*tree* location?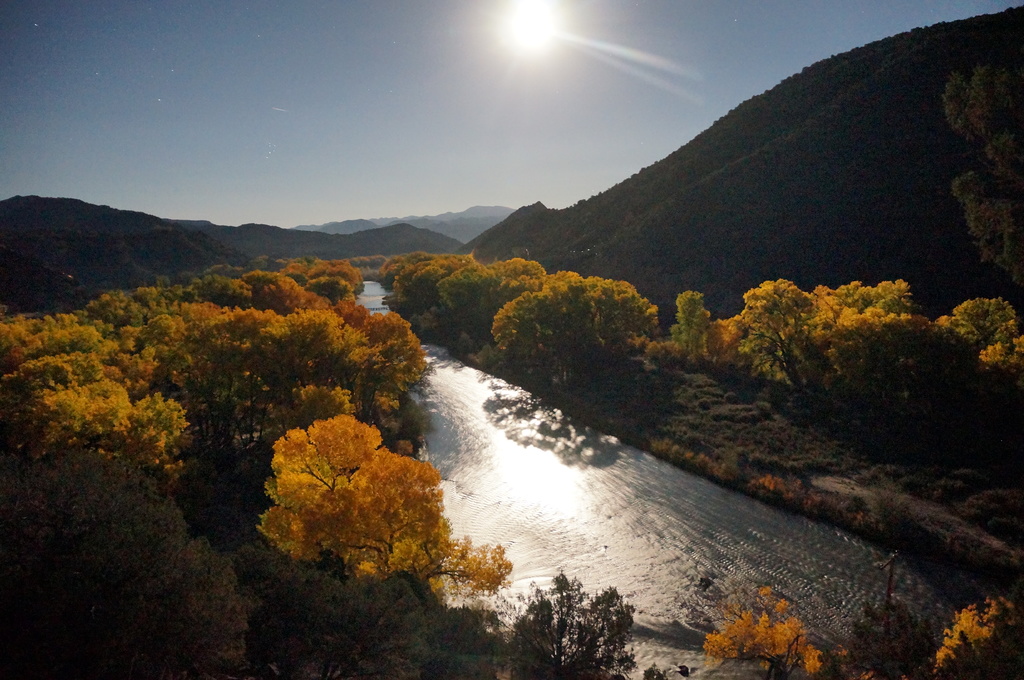
left=847, top=553, right=942, bottom=679
